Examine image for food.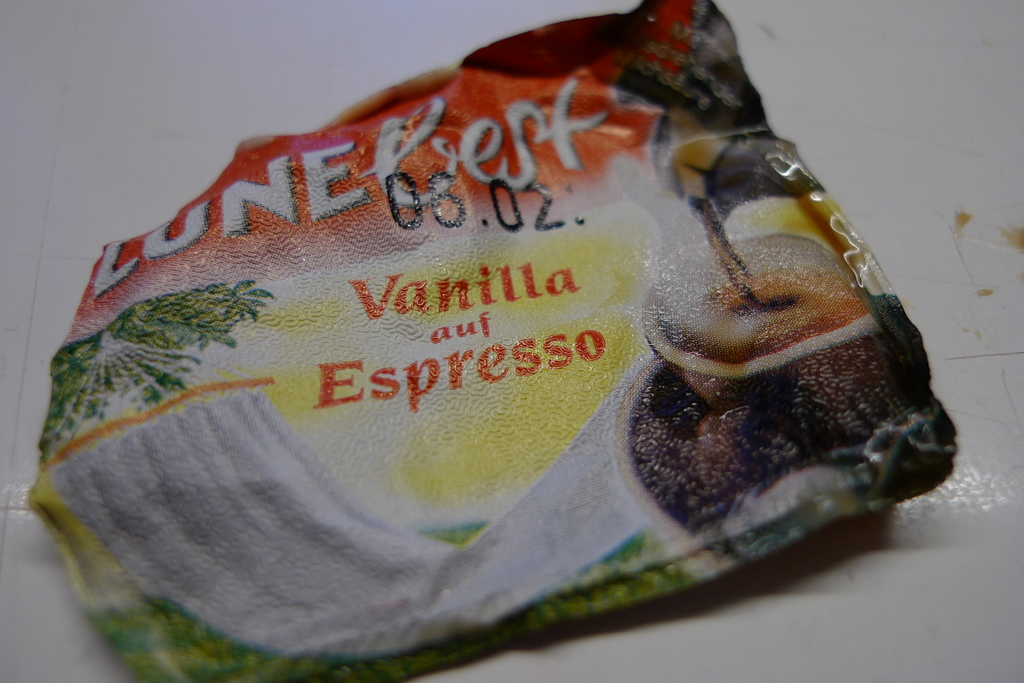
Examination result: 0 45 945 616.
